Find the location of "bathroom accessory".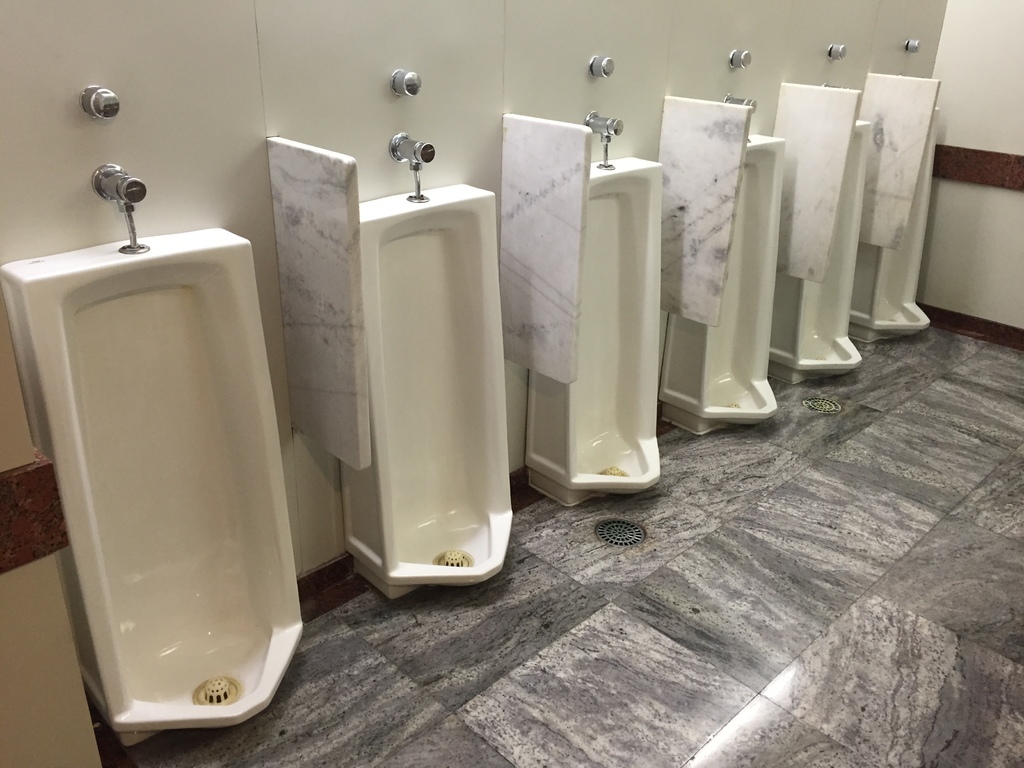
Location: box(390, 131, 435, 204).
